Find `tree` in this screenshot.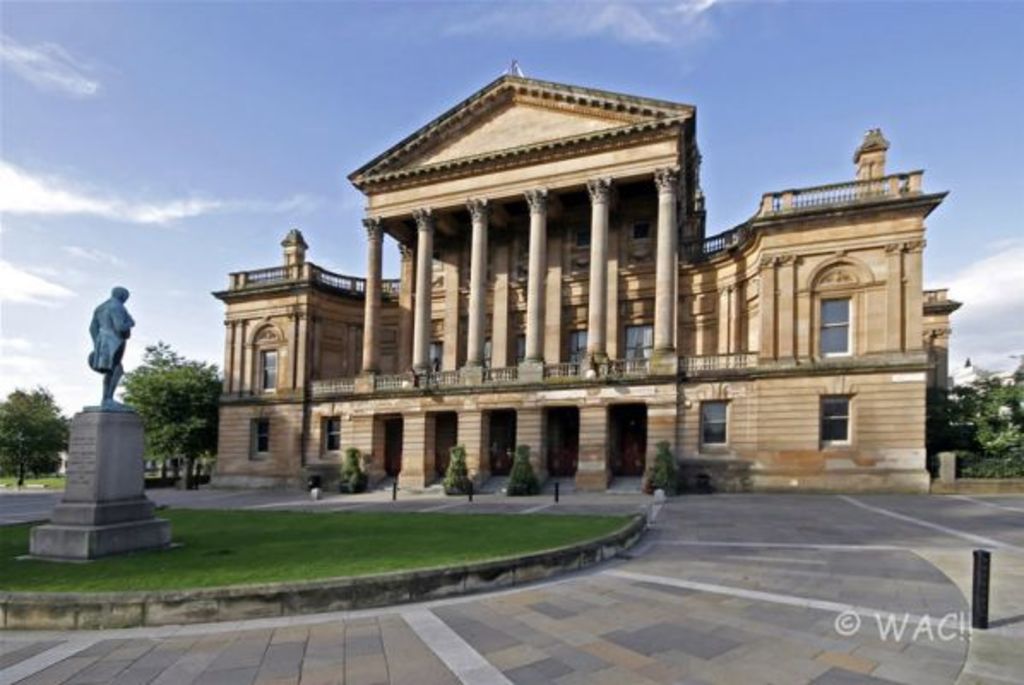
The bounding box for `tree` is (left=0, top=380, right=77, bottom=486).
